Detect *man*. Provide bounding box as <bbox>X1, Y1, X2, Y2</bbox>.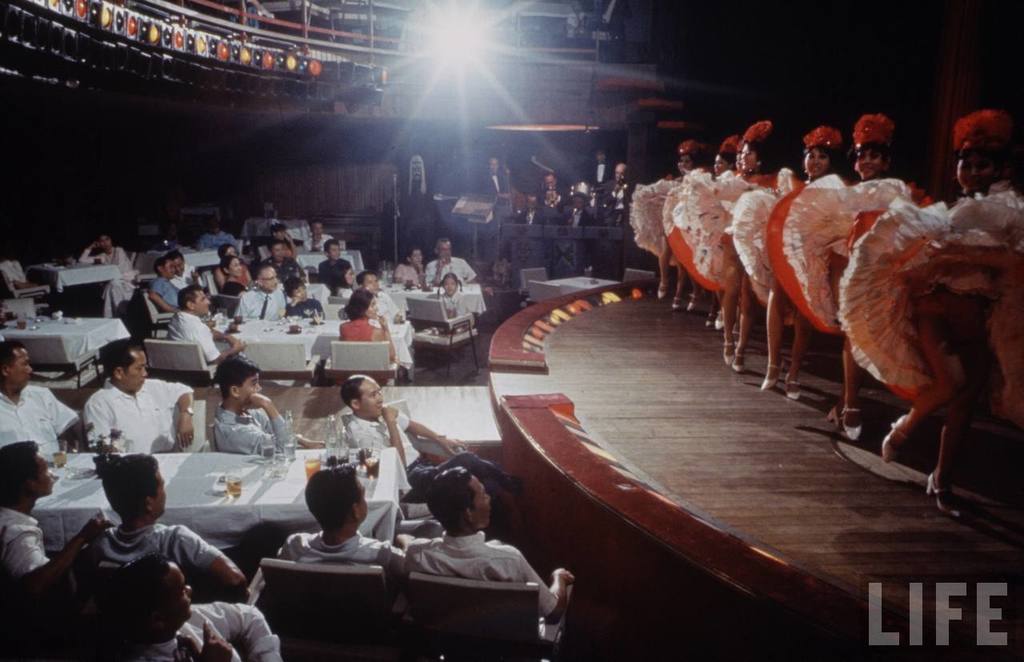
<bbox>232, 259, 290, 315</bbox>.
